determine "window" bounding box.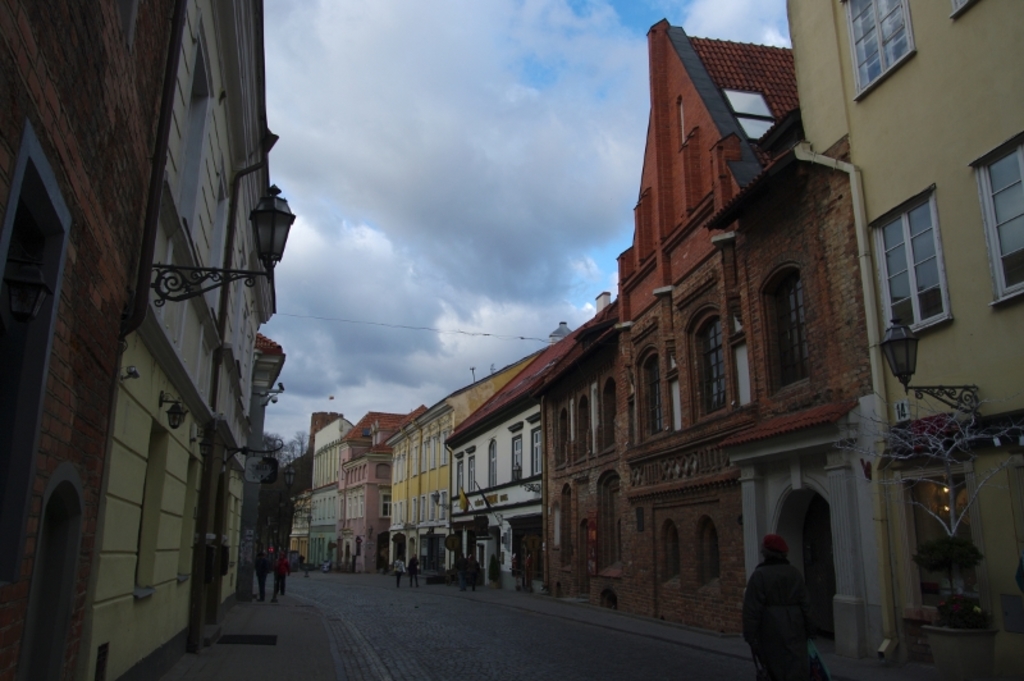
Determined: x1=210 y1=154 x2=228 y2=314.
